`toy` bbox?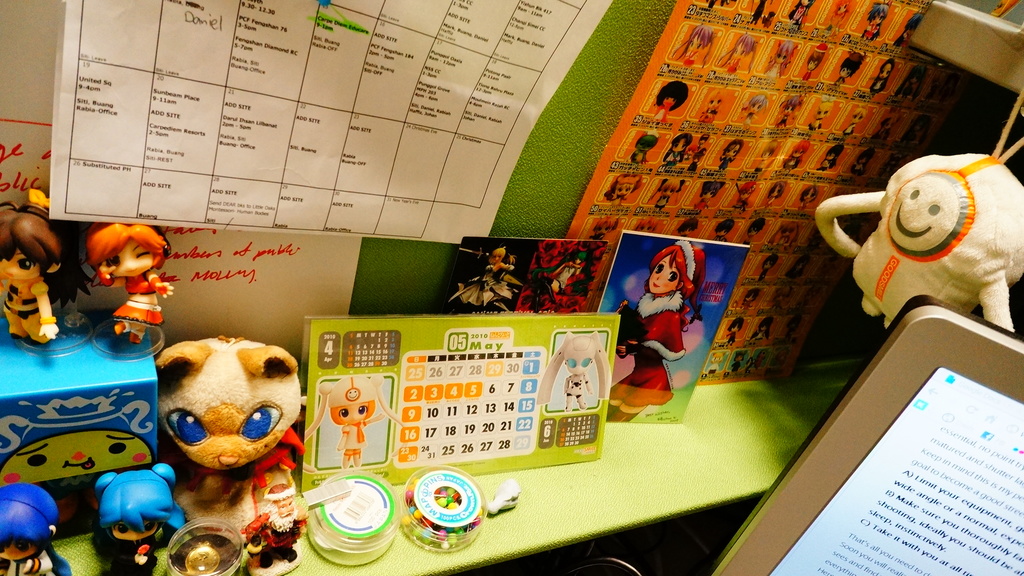
x1=715 y1=31 x2=758 y2=74
